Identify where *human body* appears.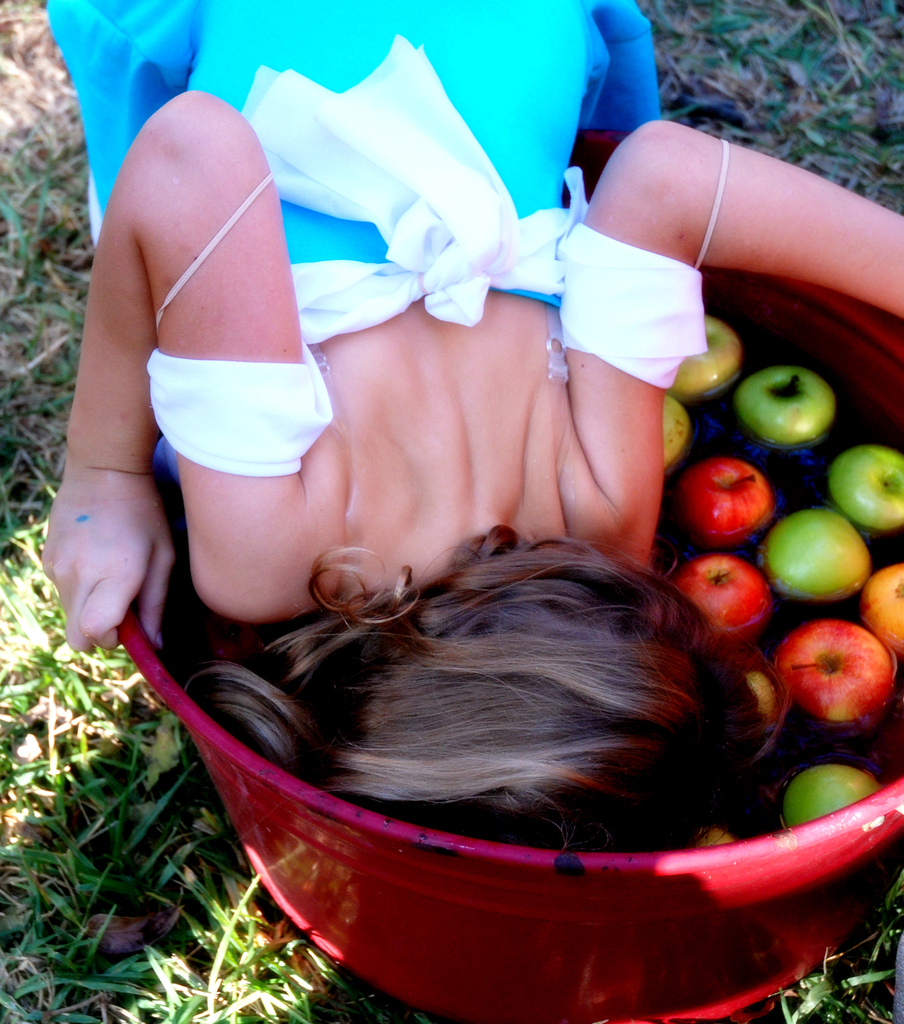
Appears at <box>30,0,903,852</box>.
